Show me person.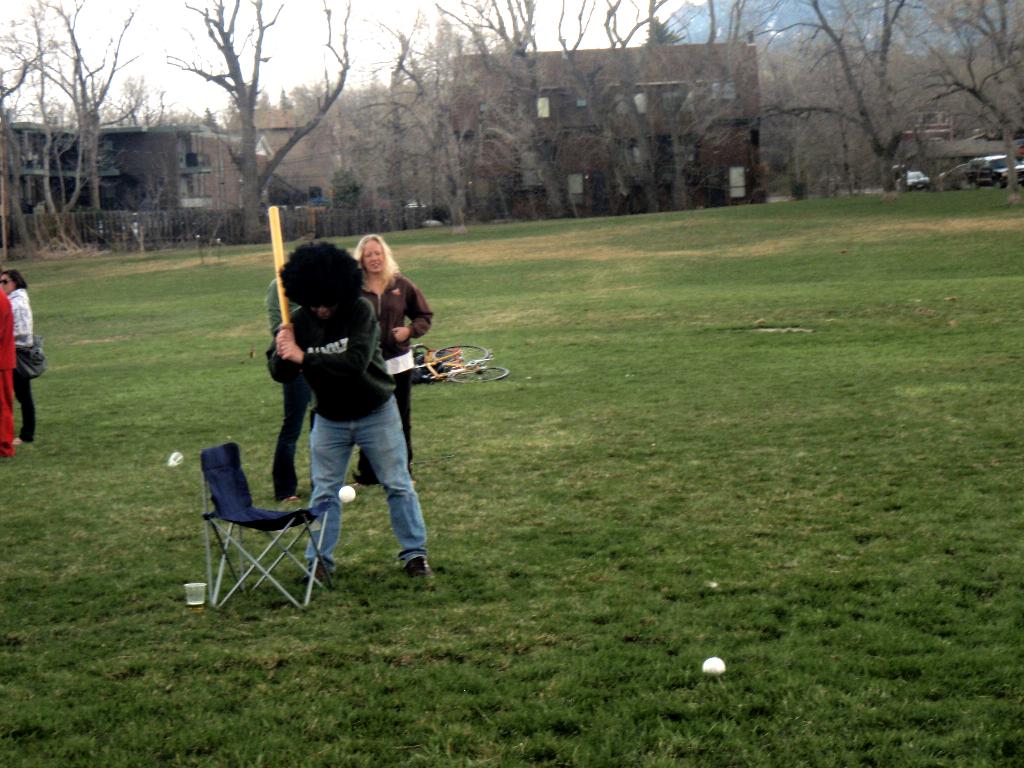
person is here: locate(268, 273, 315, 508).
